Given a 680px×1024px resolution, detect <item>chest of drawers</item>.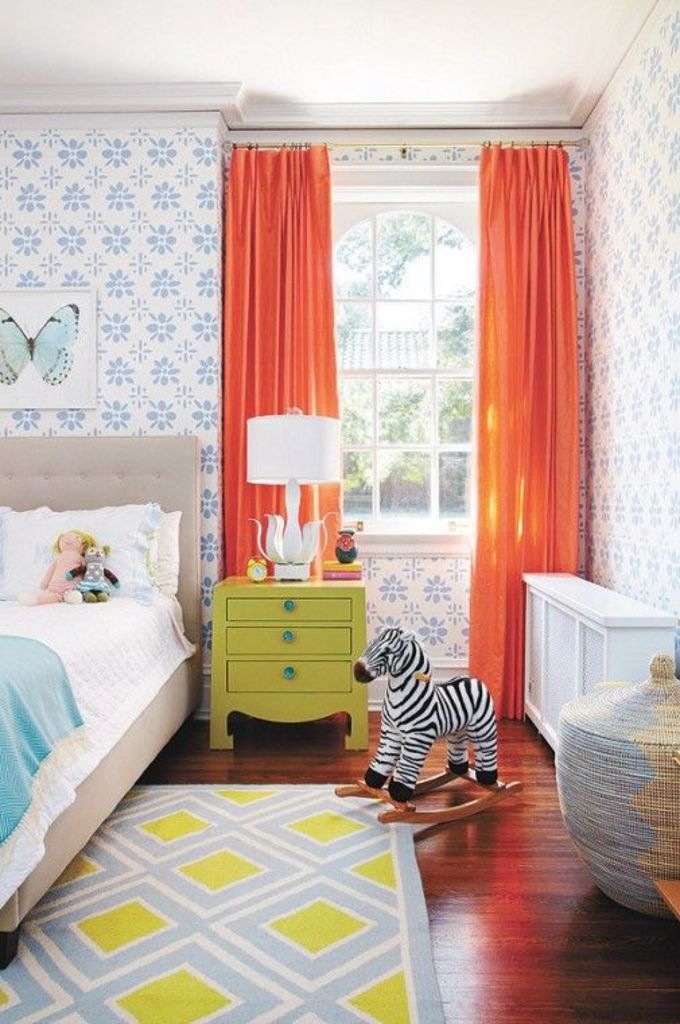
(x1=520, y1=570, x2=675, y2=759).
